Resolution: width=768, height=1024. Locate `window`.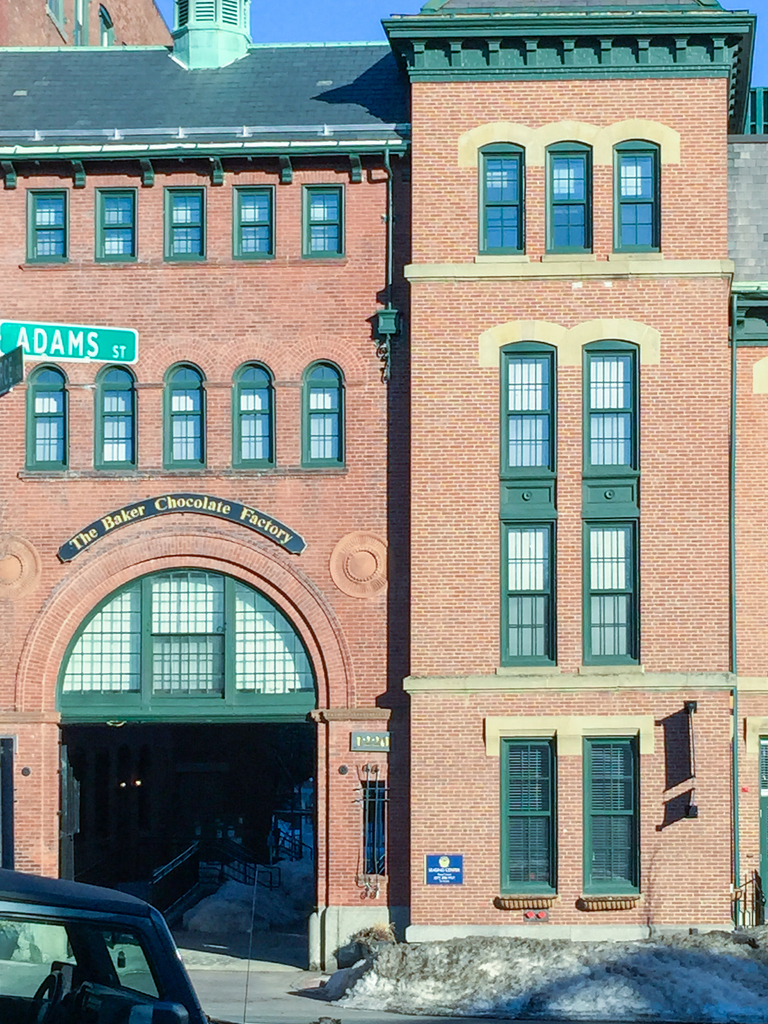
[left=589, top=721, right=649, bottom=886].
